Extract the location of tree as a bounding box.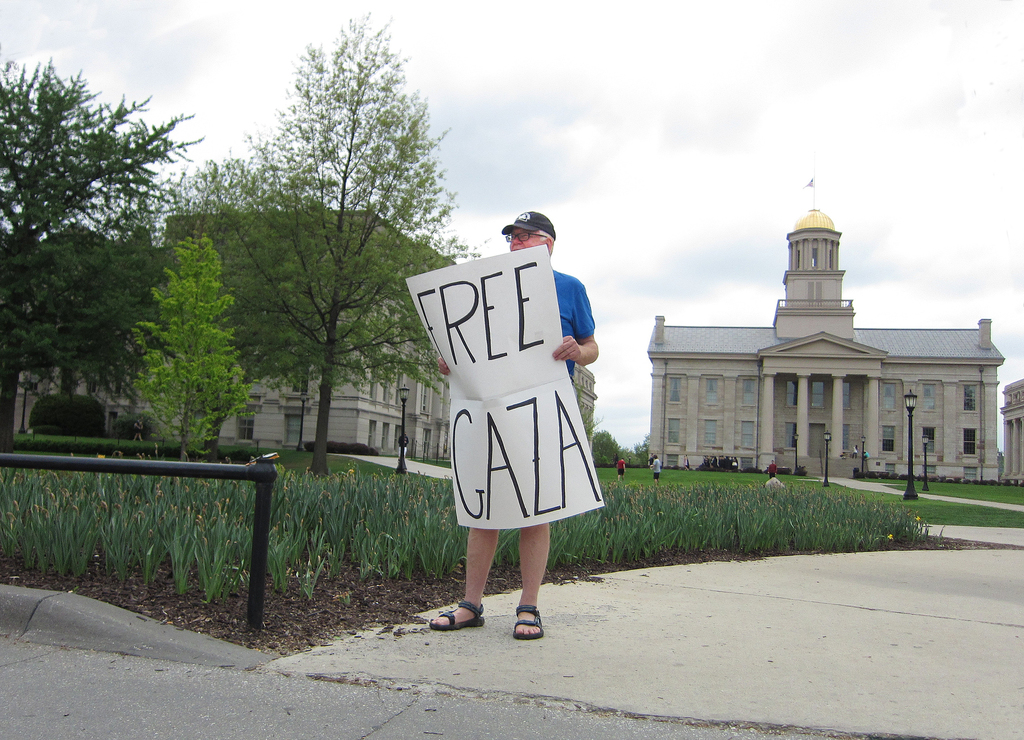
(0, 58, 178, 469).
